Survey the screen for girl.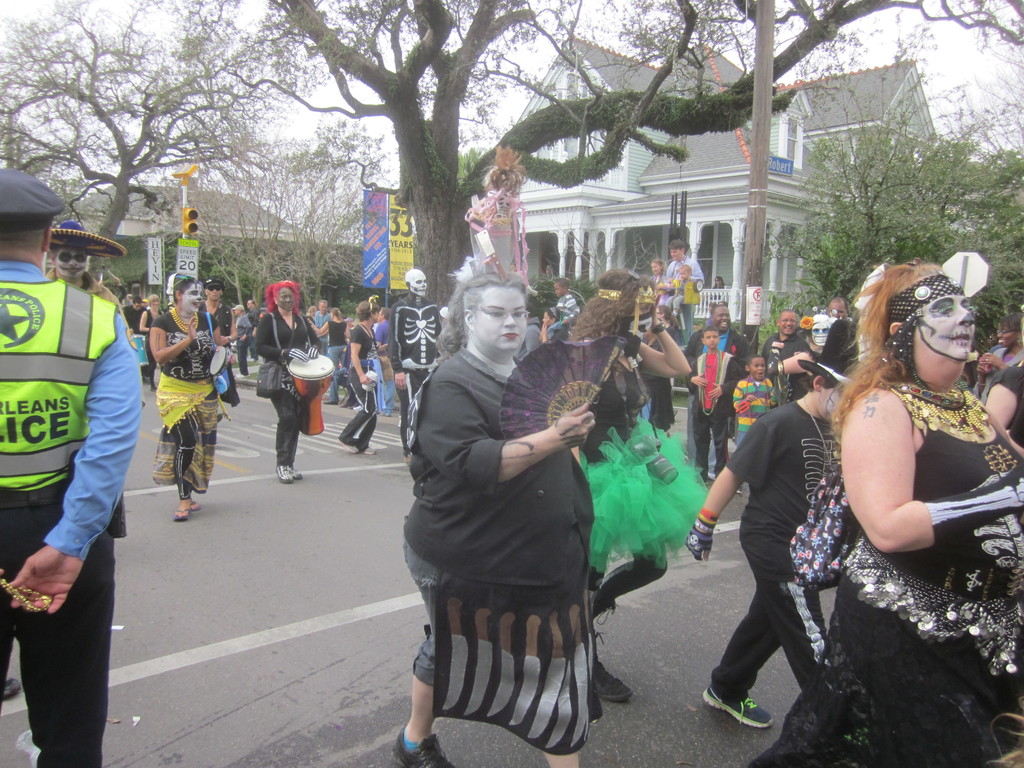
Survey found: region(397, 280, 596, 766).
